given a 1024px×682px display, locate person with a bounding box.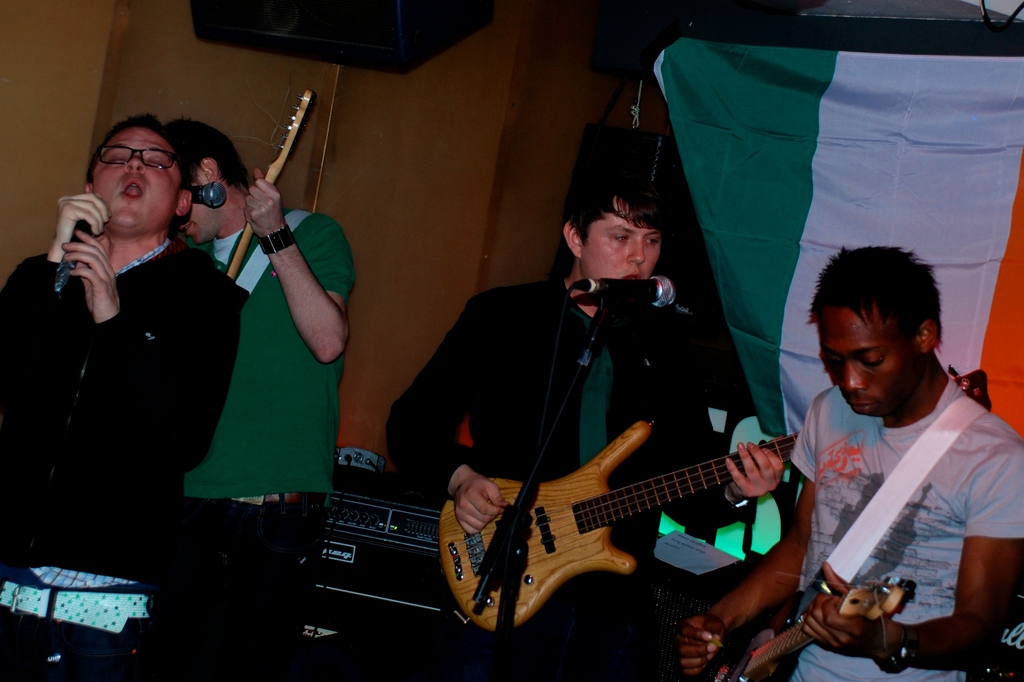
Located: 46/113/248/645.
